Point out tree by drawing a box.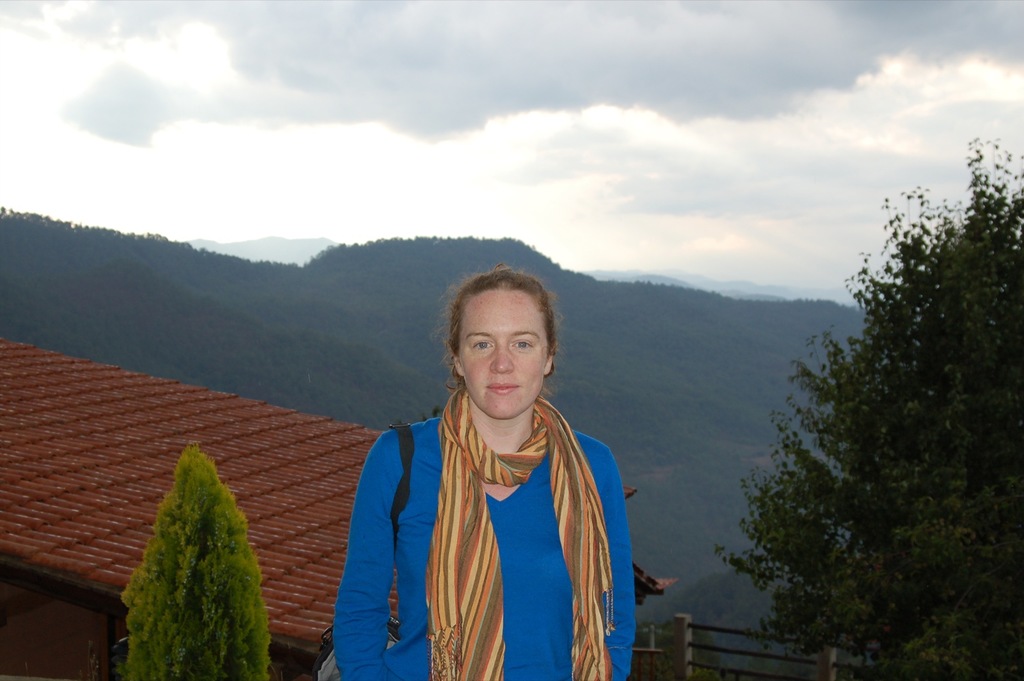
<box>117,438,270,671</box>.
